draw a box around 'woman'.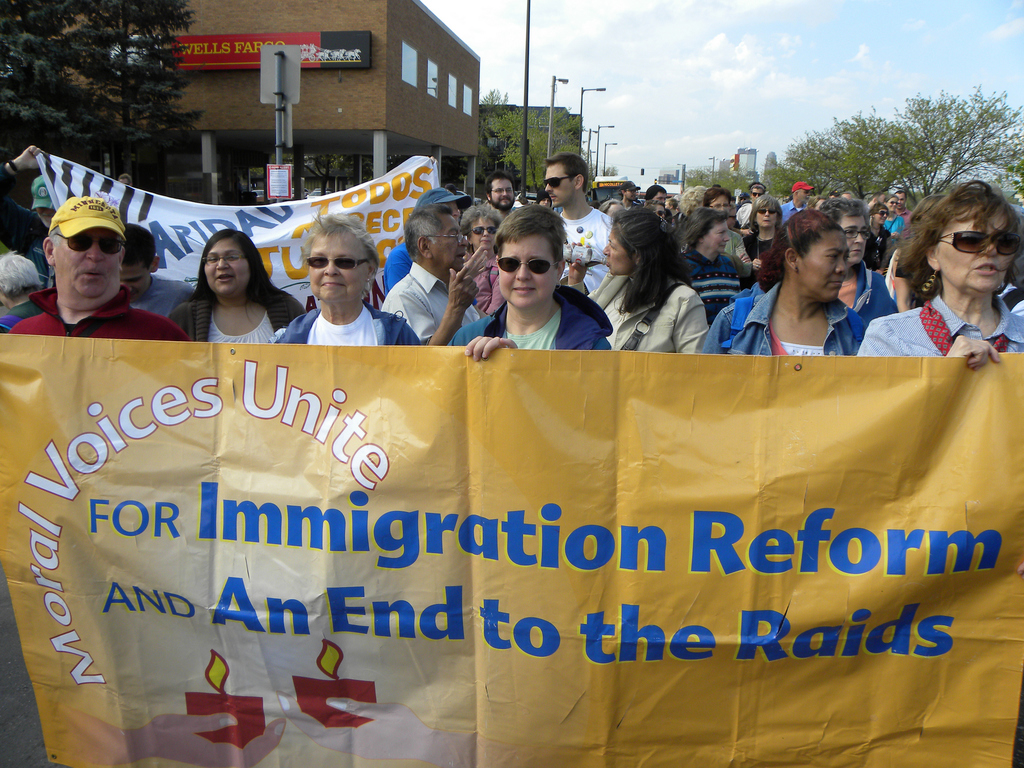
<box>170,228,304,348</box>.
